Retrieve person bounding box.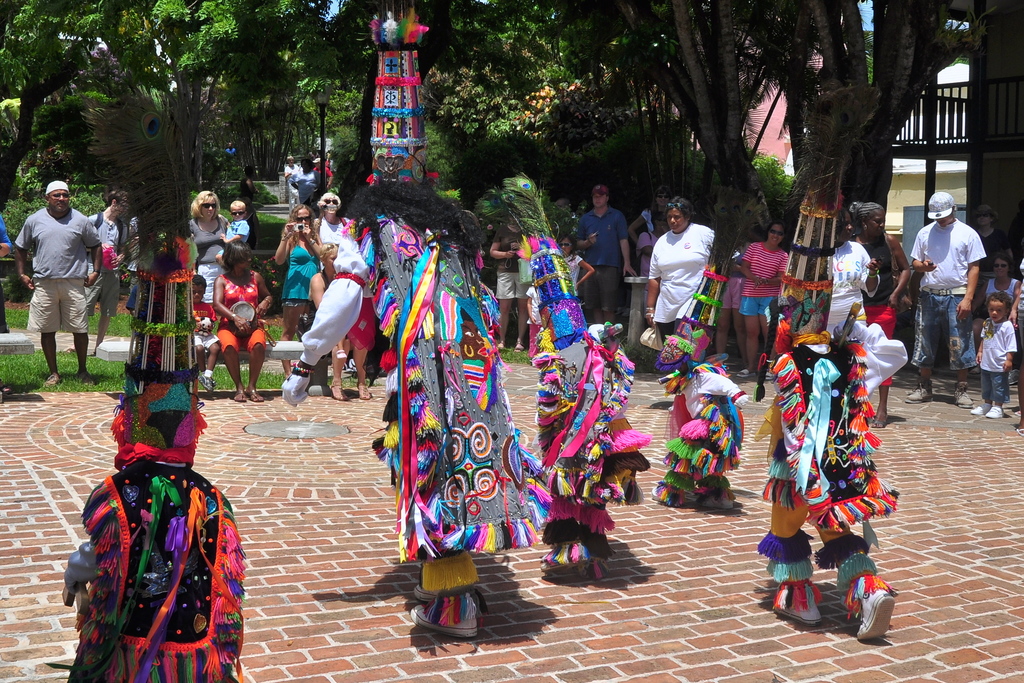
Bounding box: <box>565,171,641,335</box>.
